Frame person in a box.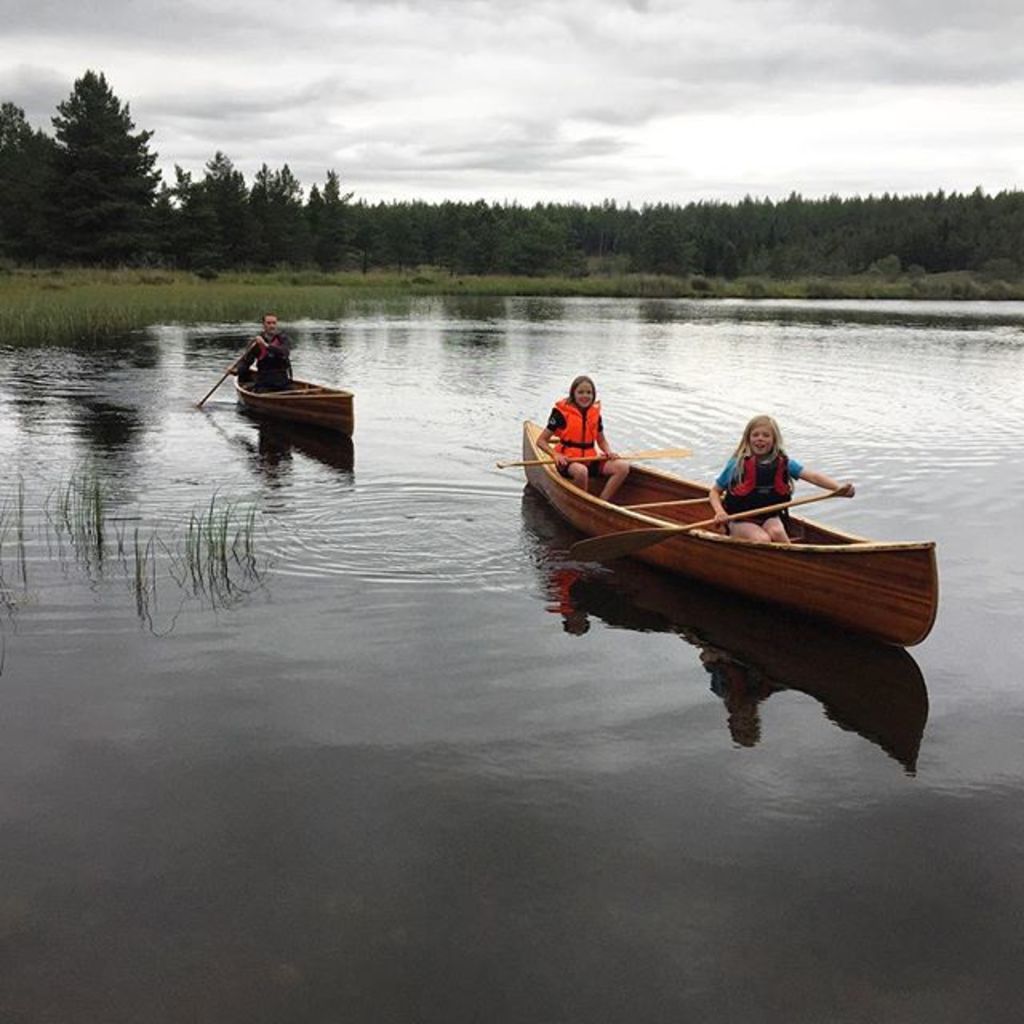
(248, 314, 294, 390).
